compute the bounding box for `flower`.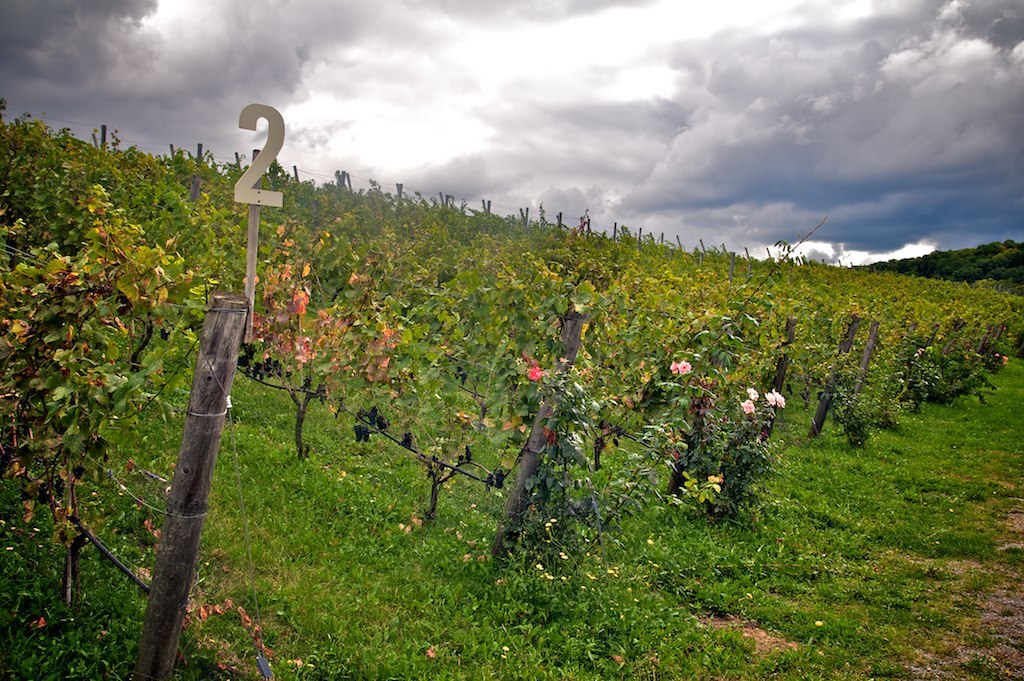
BBox(670, 362, 681, 376).
